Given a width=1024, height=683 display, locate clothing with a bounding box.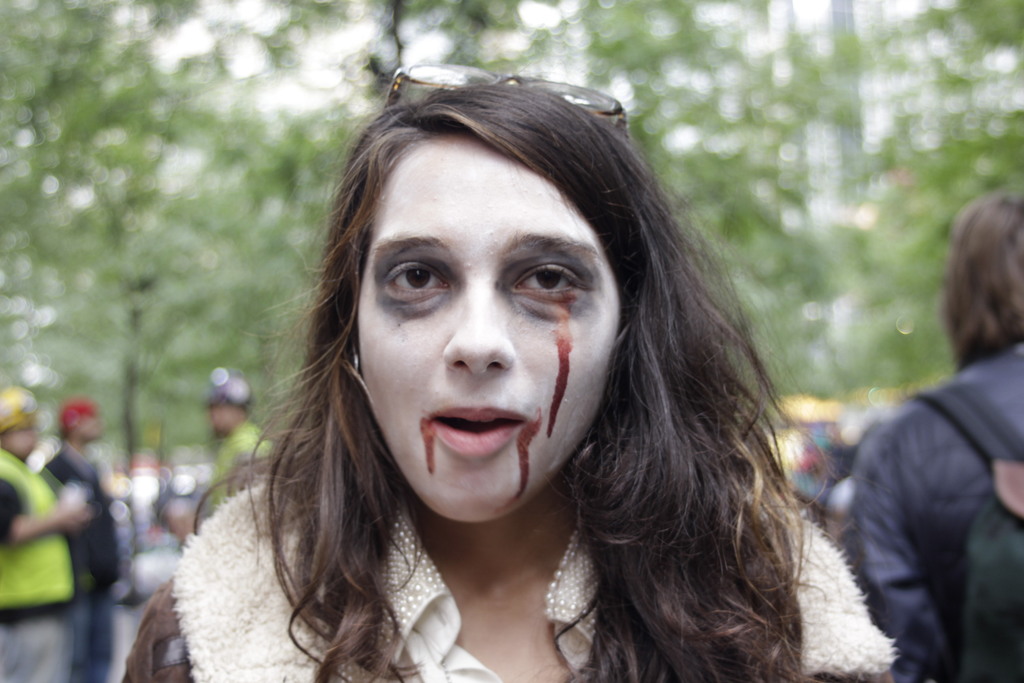
Located: [44, 449, 130, 682].
